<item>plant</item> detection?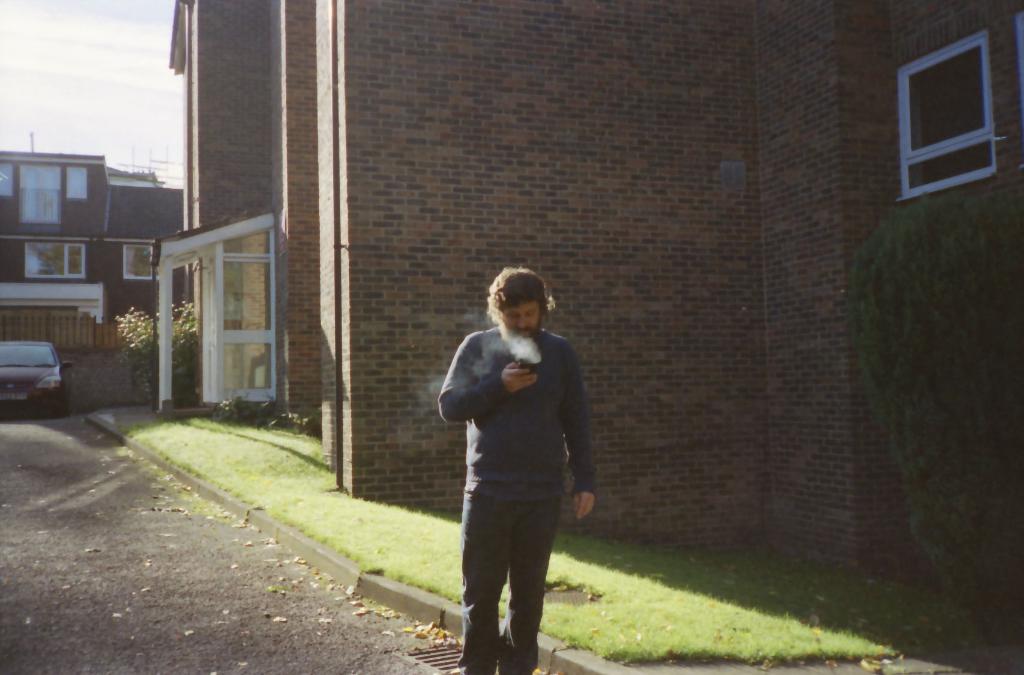
{"x1": 208, "y1": 394, "x2": 323, "y2": 429}
